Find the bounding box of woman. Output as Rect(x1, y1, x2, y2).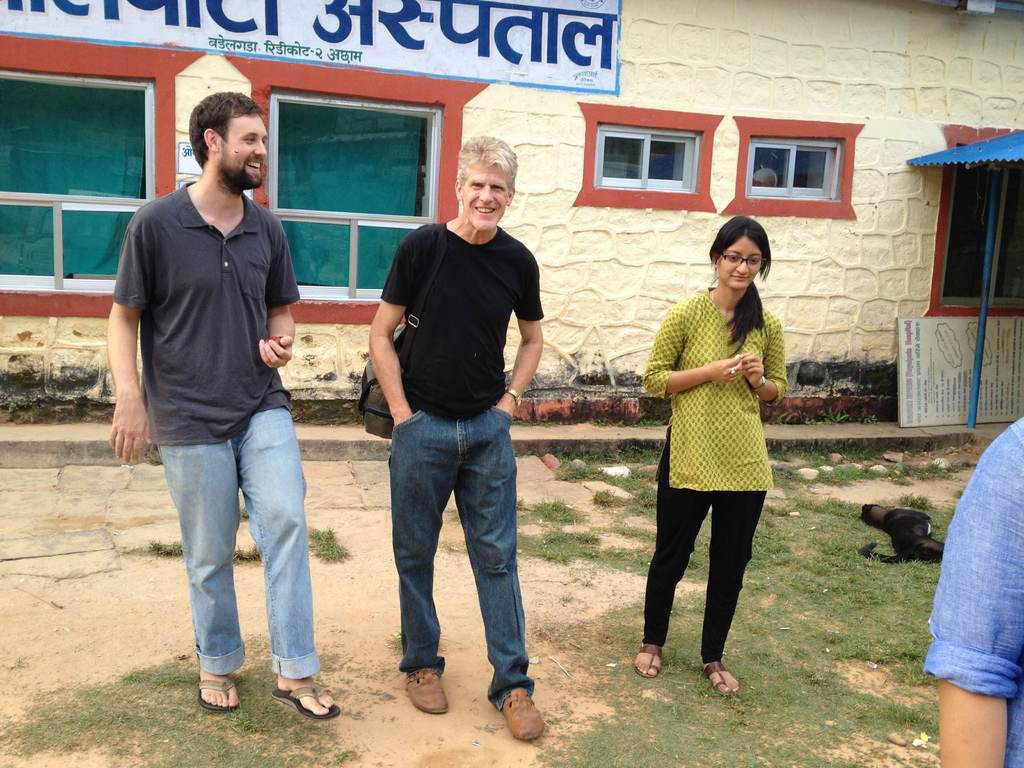
Rect(632, 212, 796, 687).
